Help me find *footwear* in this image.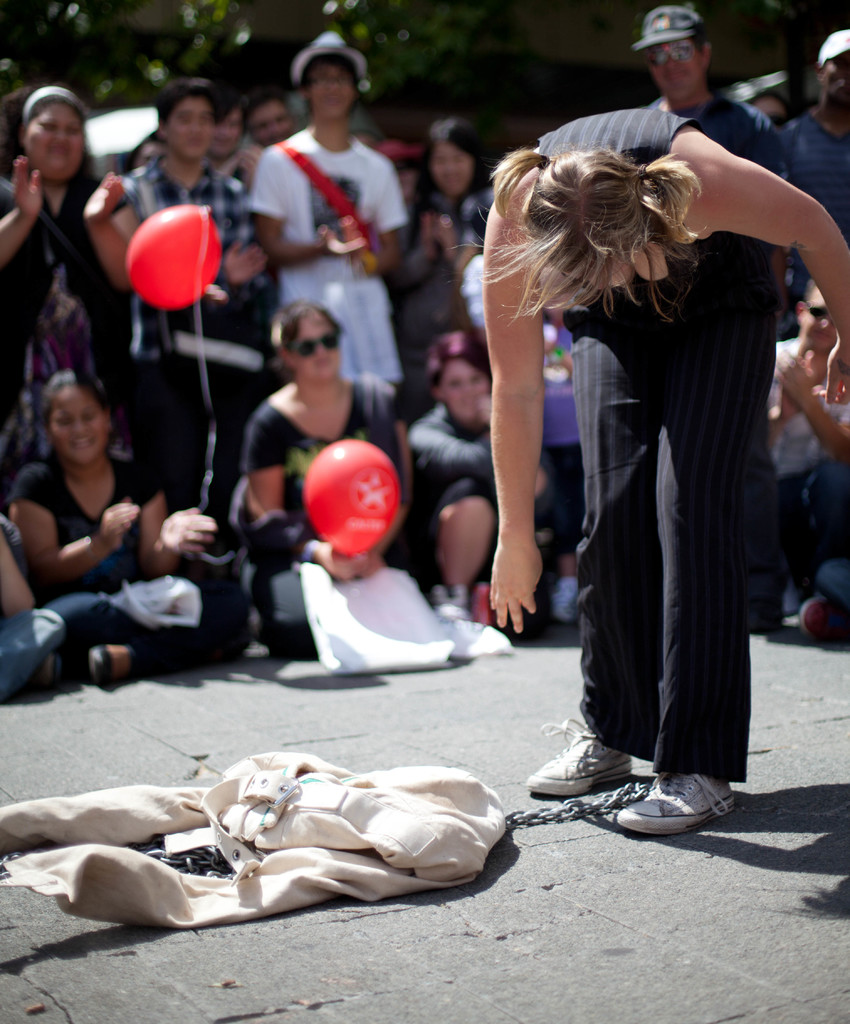
Found it: bbox=[434, 591, 472, 643].
